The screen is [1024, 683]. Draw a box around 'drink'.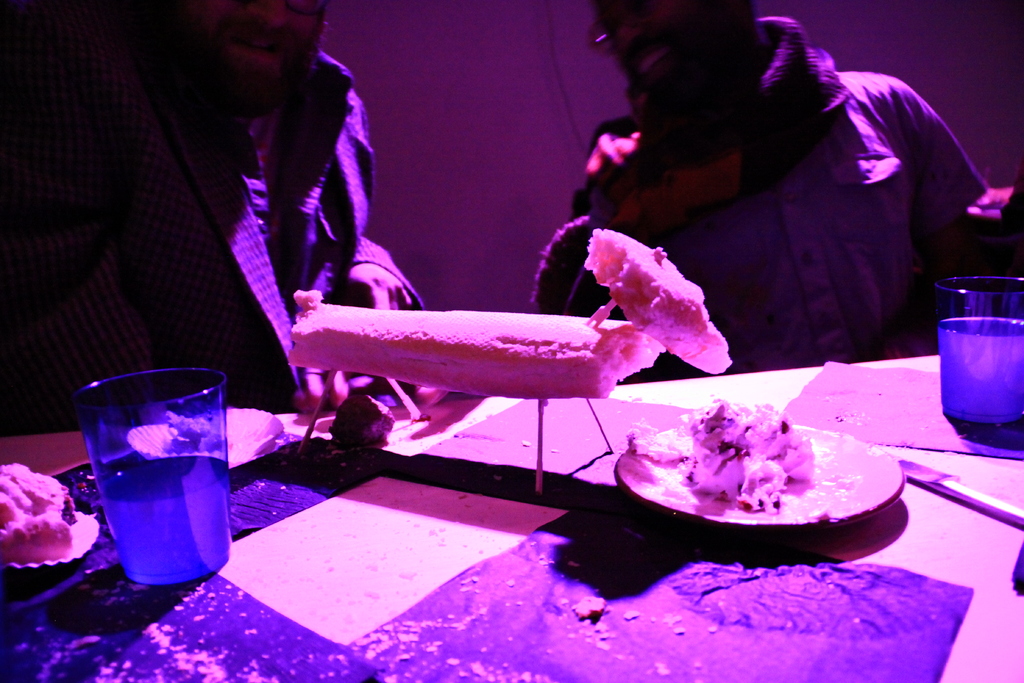
[x1=943, y1=263, x2=1023, y2=441].
